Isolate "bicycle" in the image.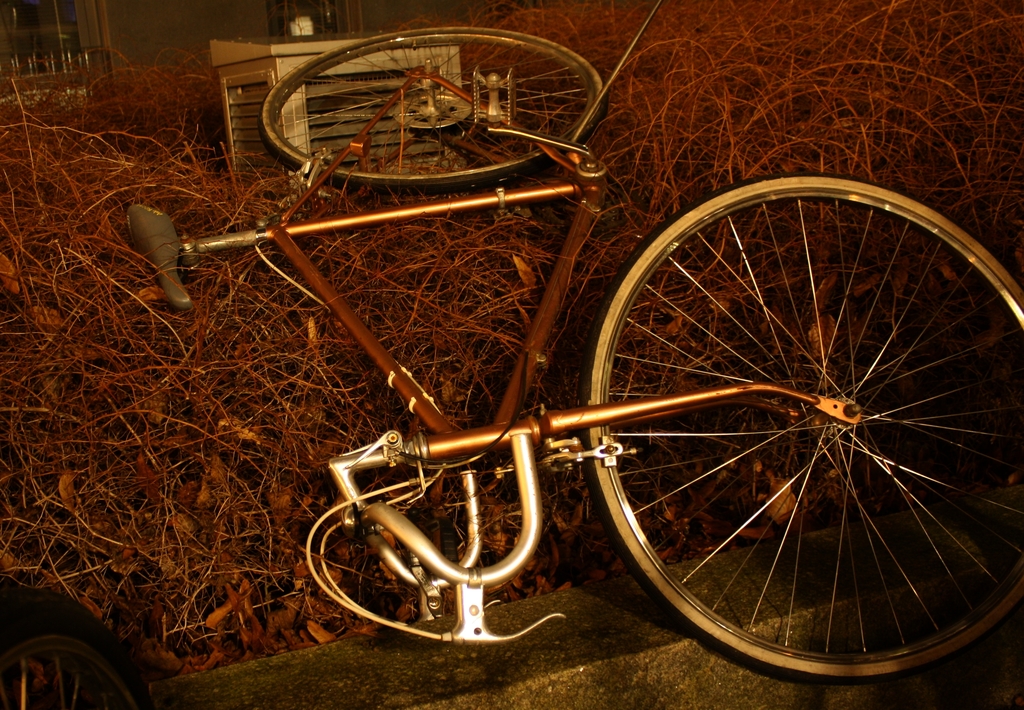
Isolated region: 125 32 1023 693.
